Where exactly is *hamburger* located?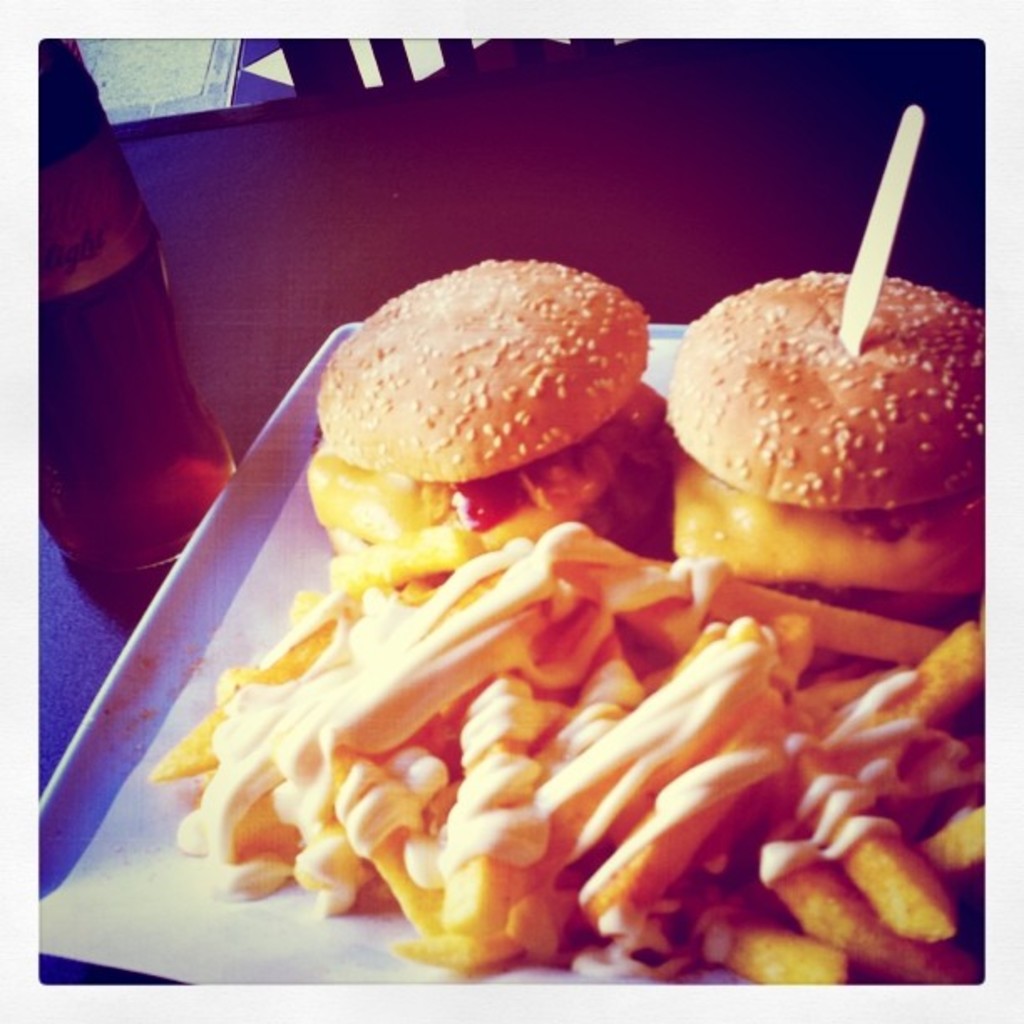
Its bounding box is x1=668, y1=273, x2=1022, y2=622.
